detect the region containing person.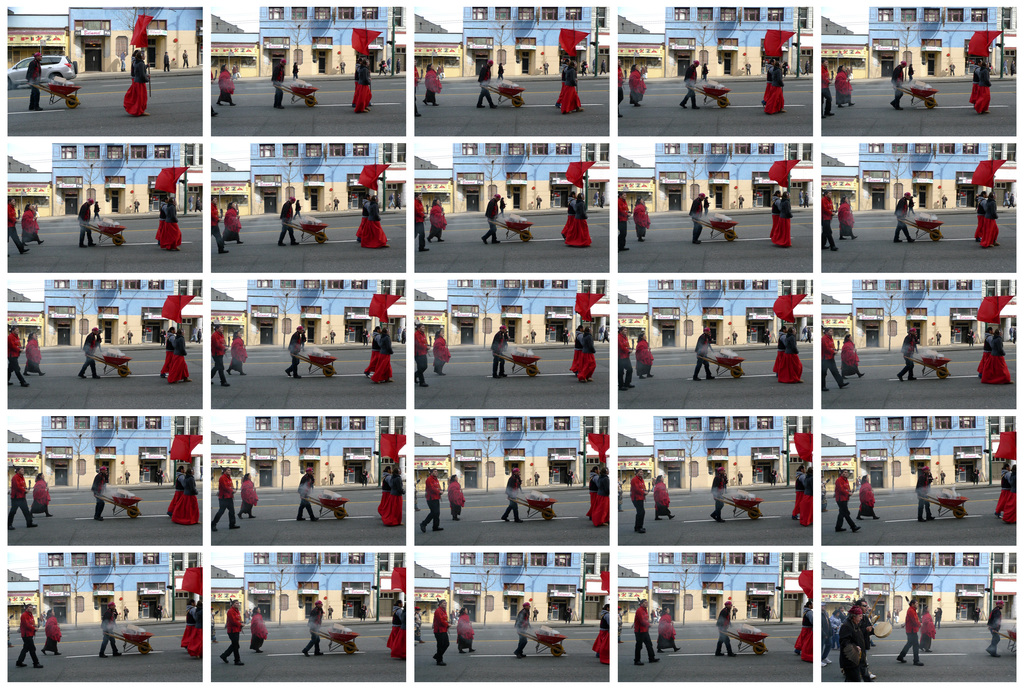
select_region(694, 317, 719, 384).
